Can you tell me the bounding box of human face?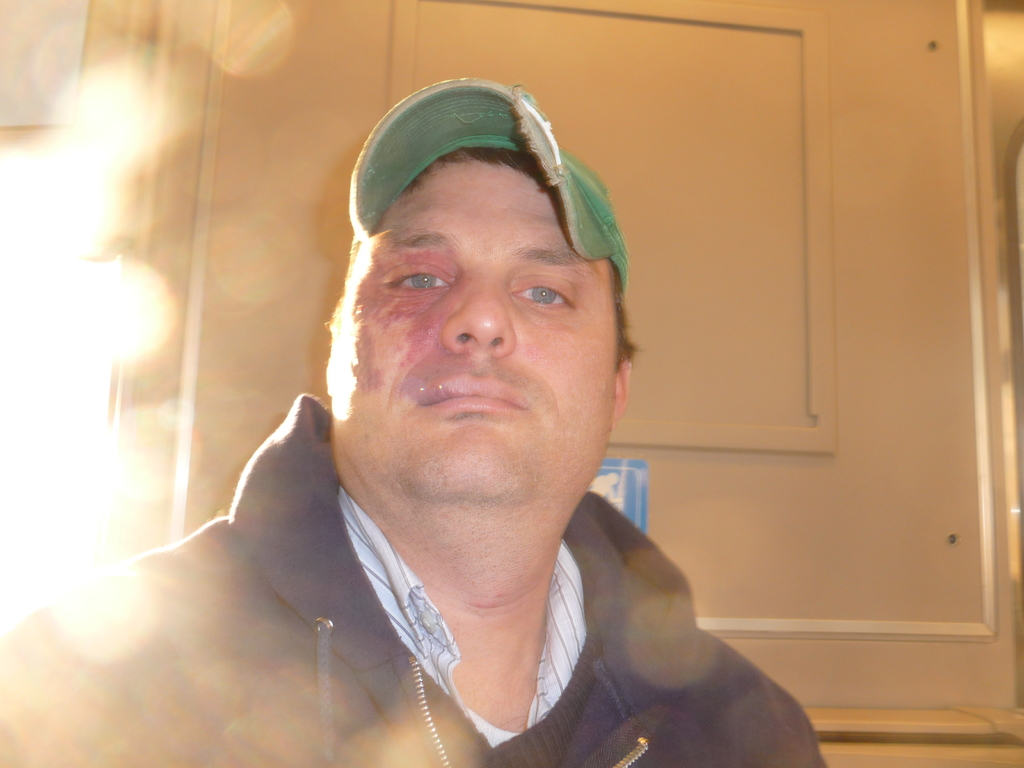
BBox(330, 166, 615, 507).
